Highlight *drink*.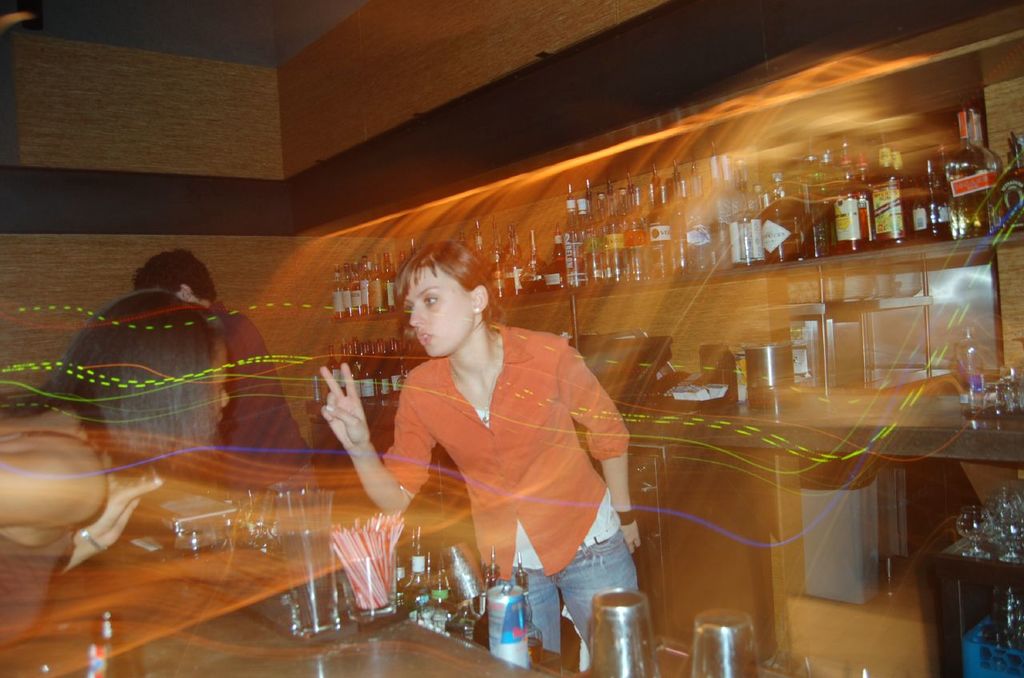
Highlighted region: 756:159:798:257.
